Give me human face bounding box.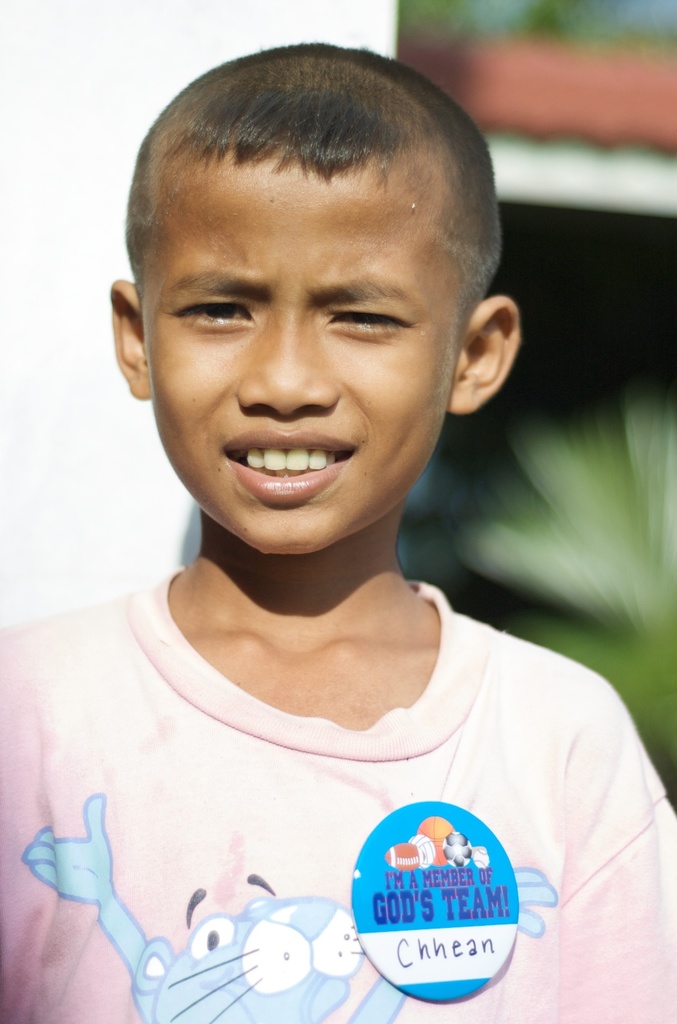
x1=144 y1=142 x2=459 y2=552.
